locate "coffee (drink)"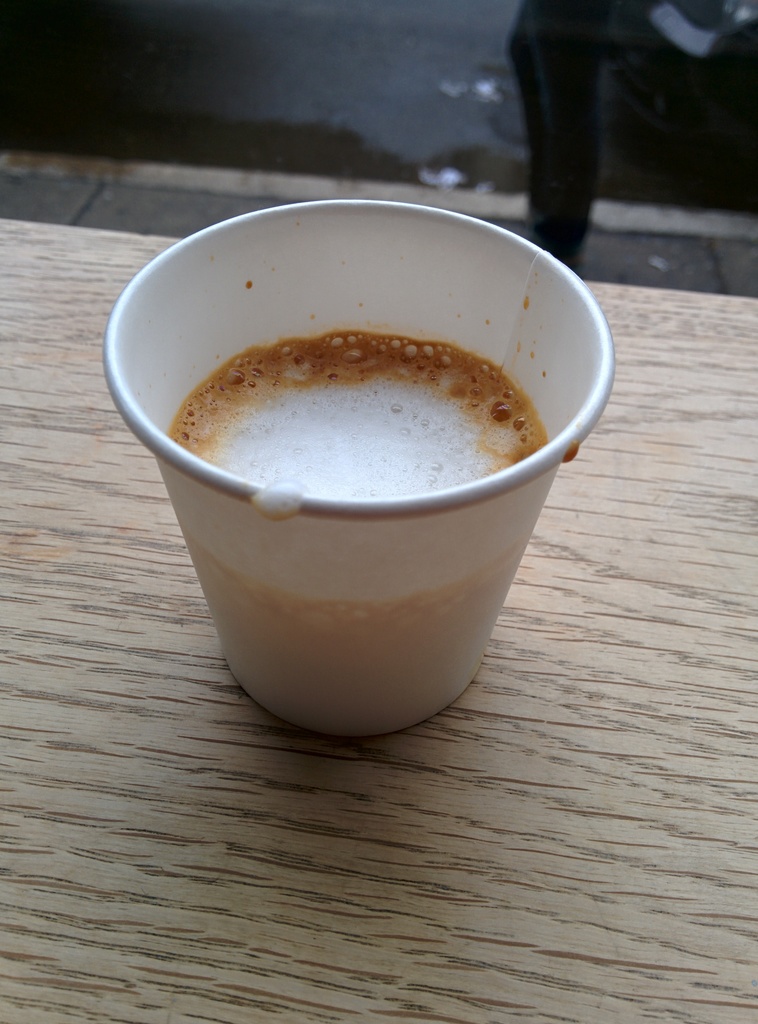
BBox(163, 330, 544, 739)
